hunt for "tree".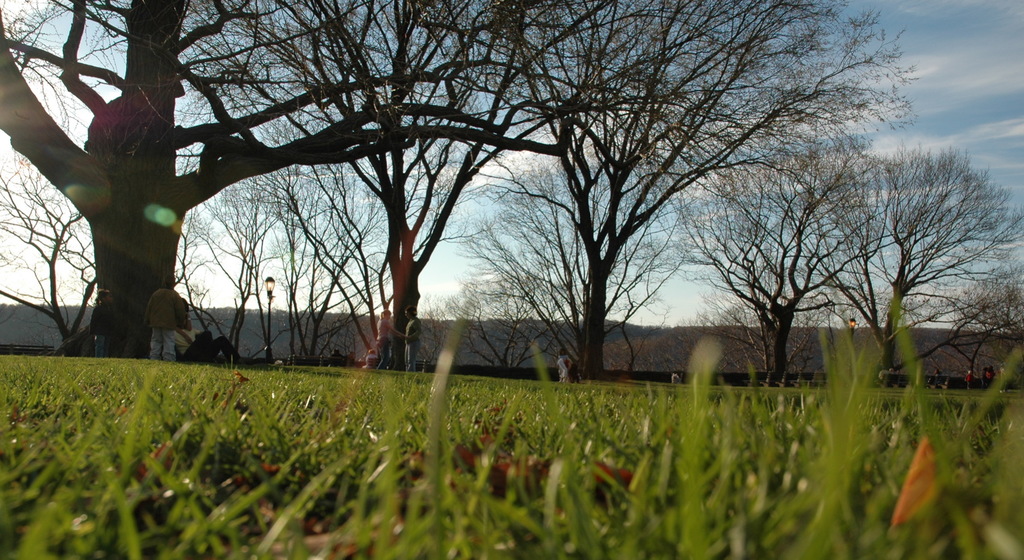
Hunted down at left=237, top=127, right=468, bottom=366.
